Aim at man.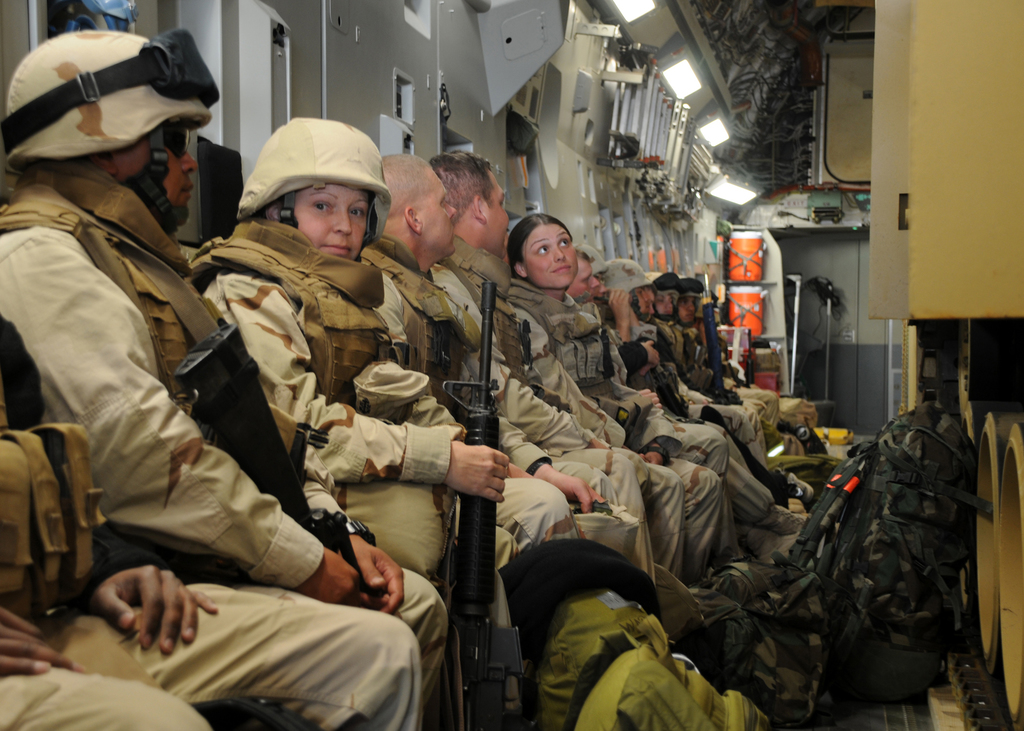
Aimed at select_region(580, 260, 806, 577).
